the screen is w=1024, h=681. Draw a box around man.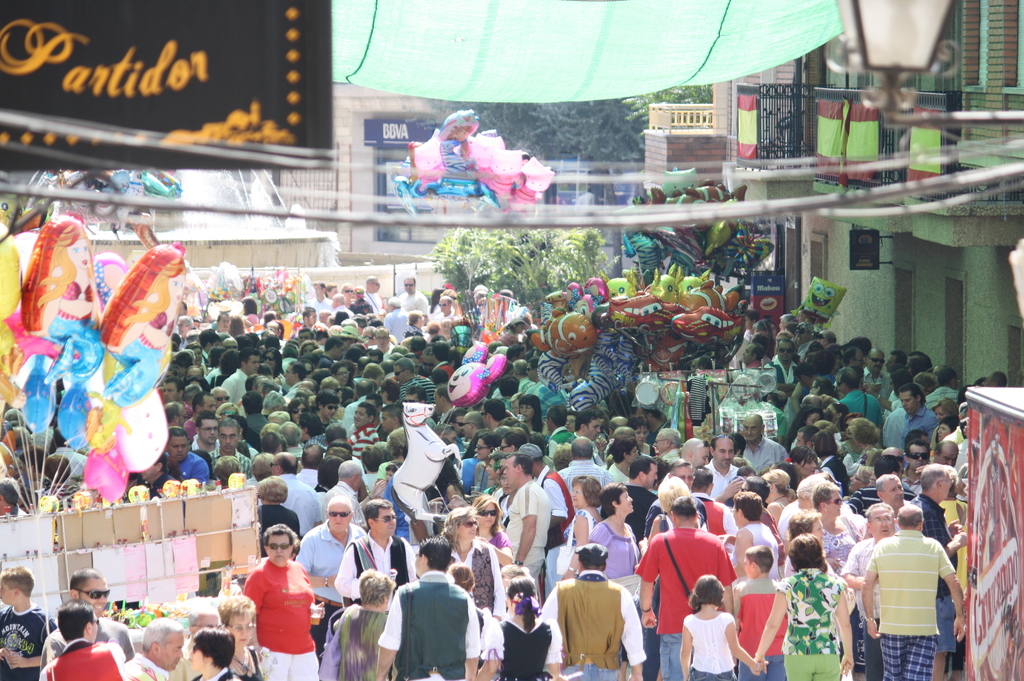
345:400:378:460.
